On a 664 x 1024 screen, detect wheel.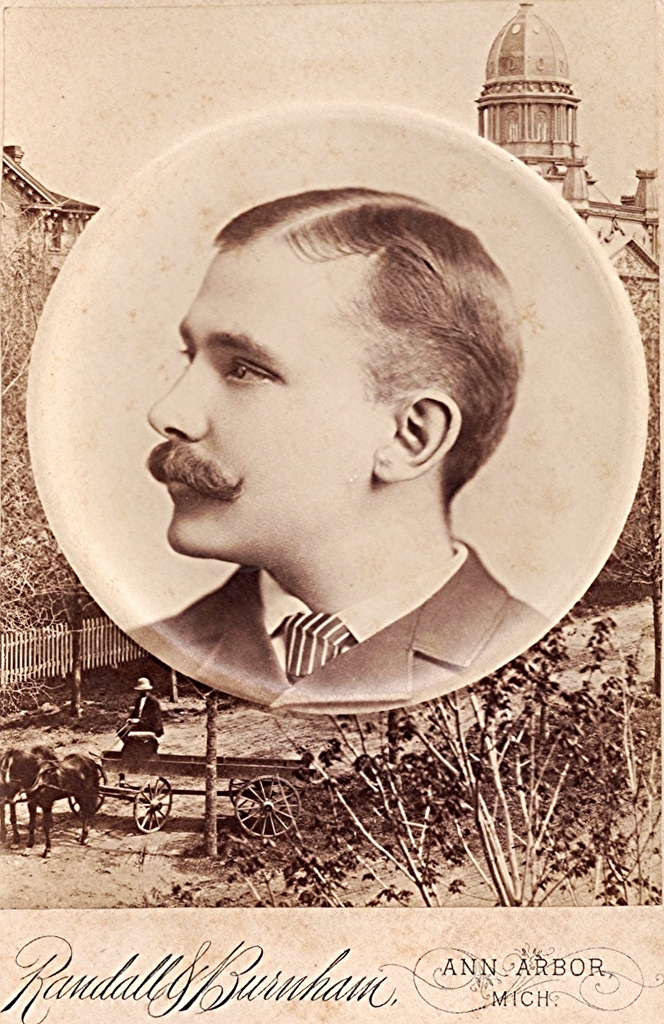
<region>67, 764, 108, 820</region>.
